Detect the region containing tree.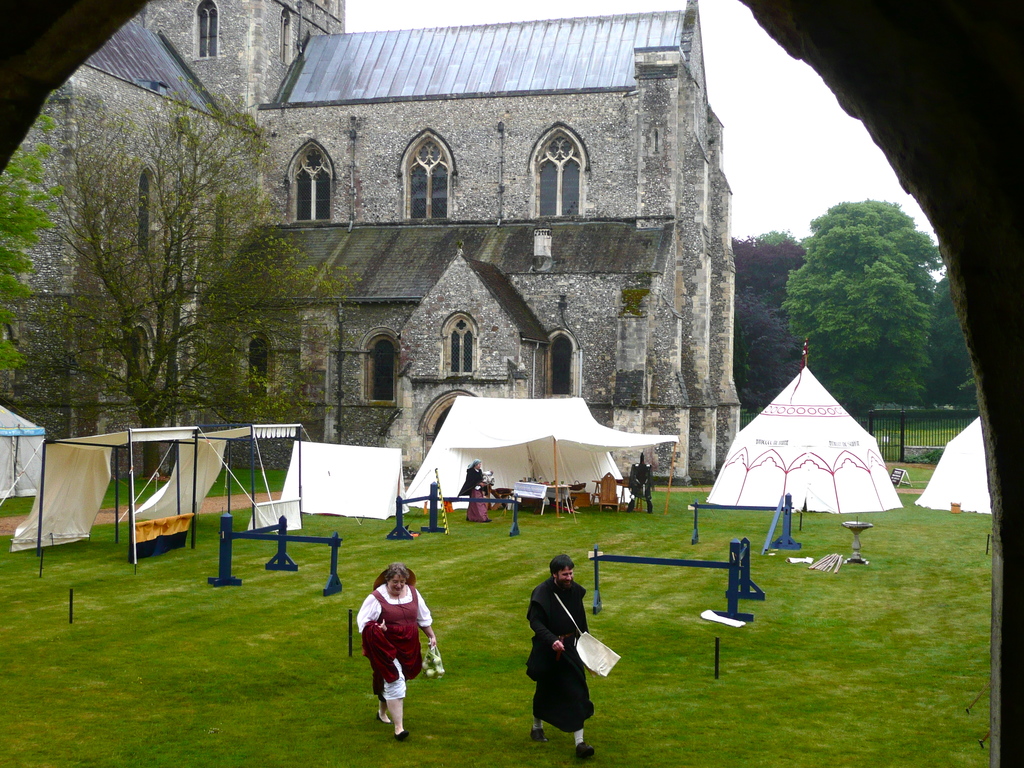
<box>783,179,962,394</box>.
